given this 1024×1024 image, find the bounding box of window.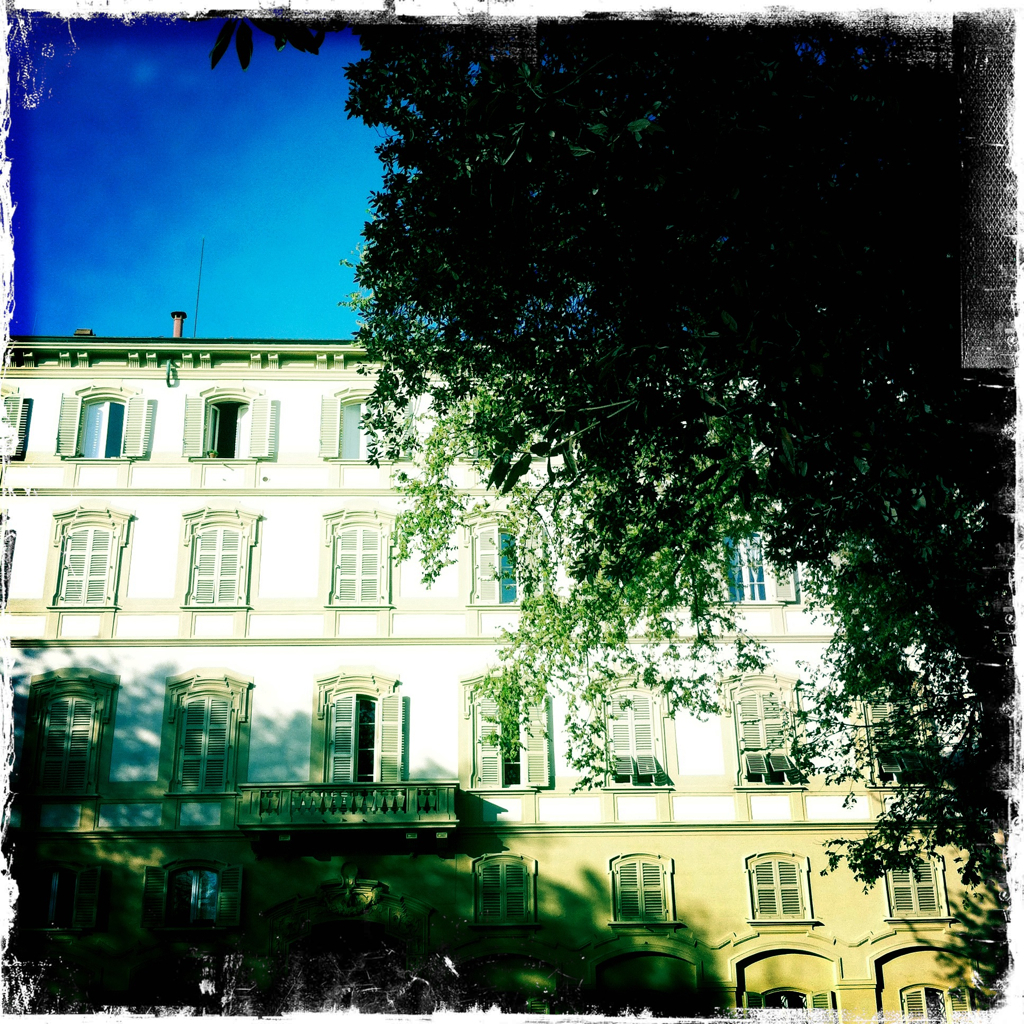
{"x1": 586, "y1": 680, "x2": 669, "y2": 795}.
